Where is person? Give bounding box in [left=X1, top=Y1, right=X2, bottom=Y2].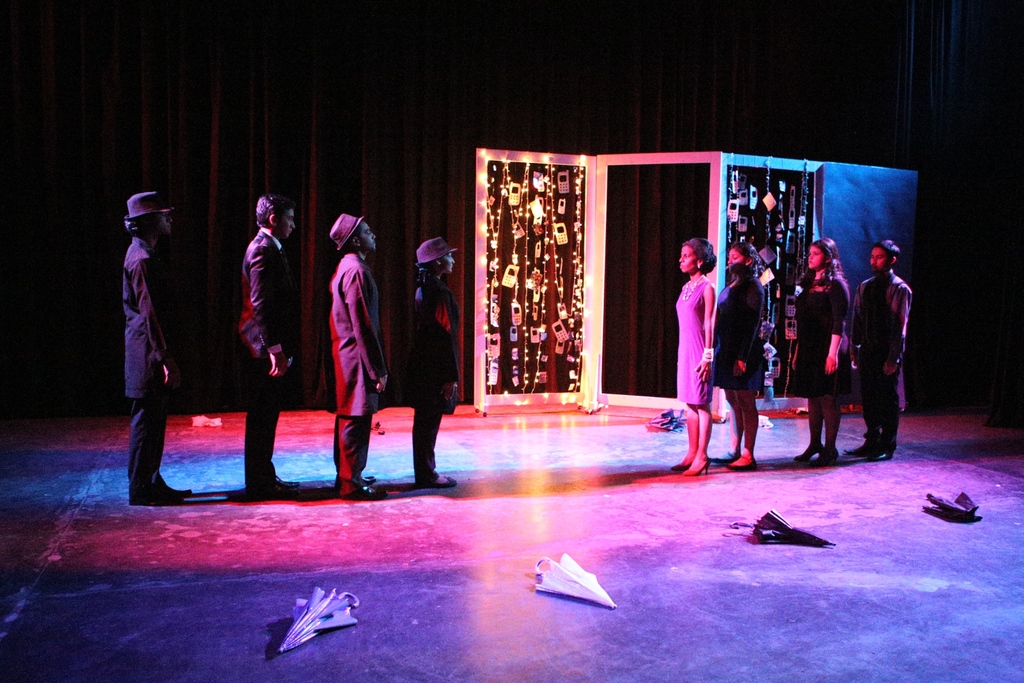
[left=674, top=236, right=717, bottom=478].
